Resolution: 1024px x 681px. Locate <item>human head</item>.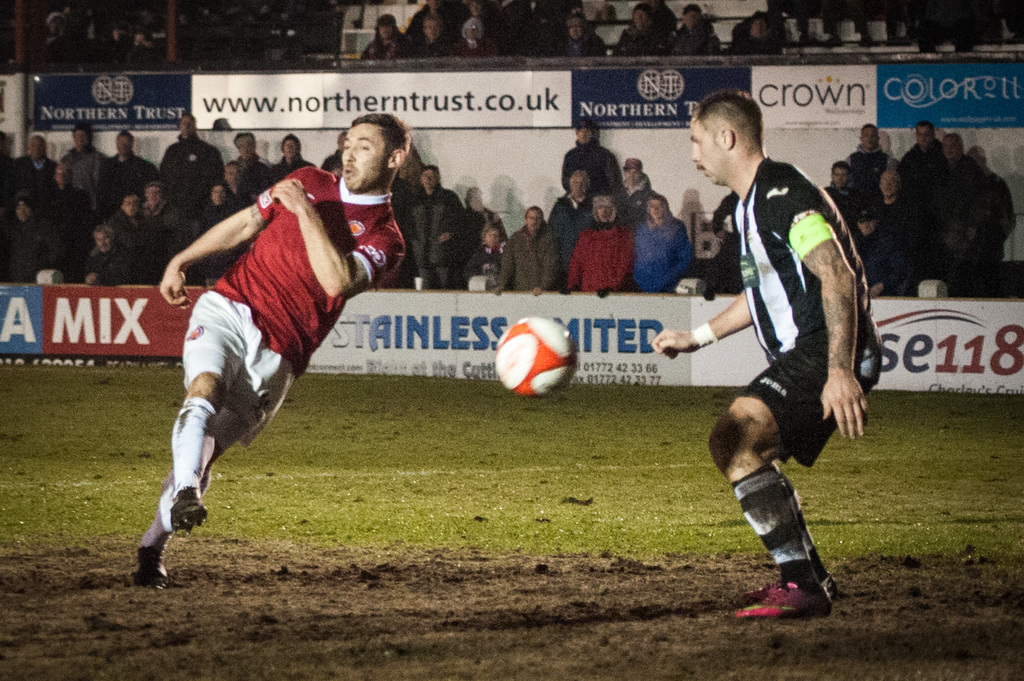
pyautogui.locateOnScreen(593, 193, 615, 225).
